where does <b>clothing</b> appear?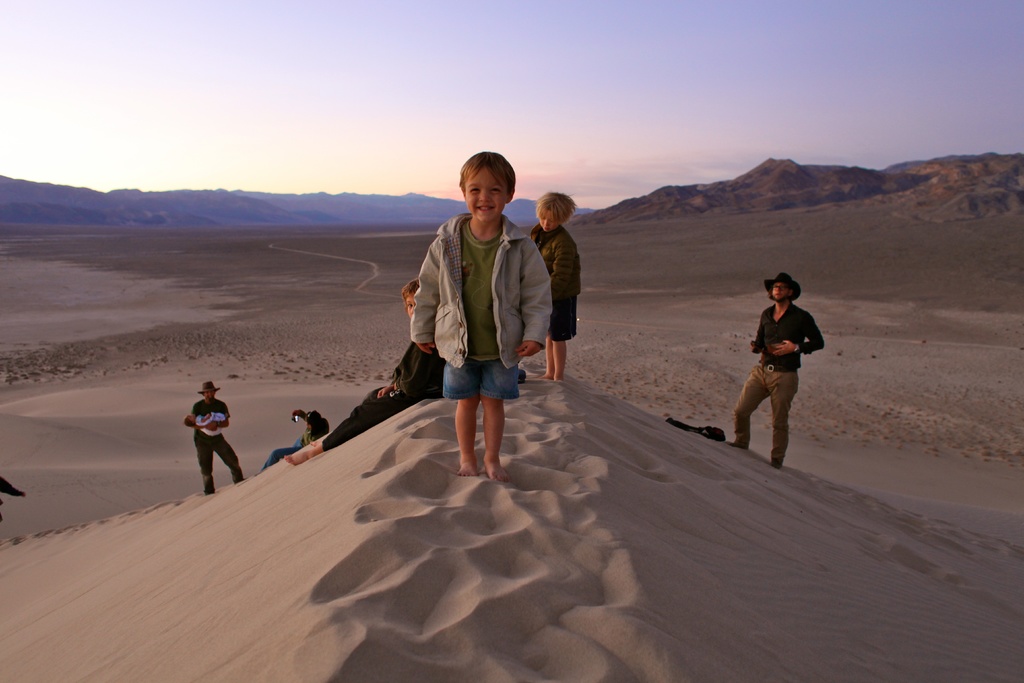
Appears at <bbox>534, 221, 577, 339</bbox>.
